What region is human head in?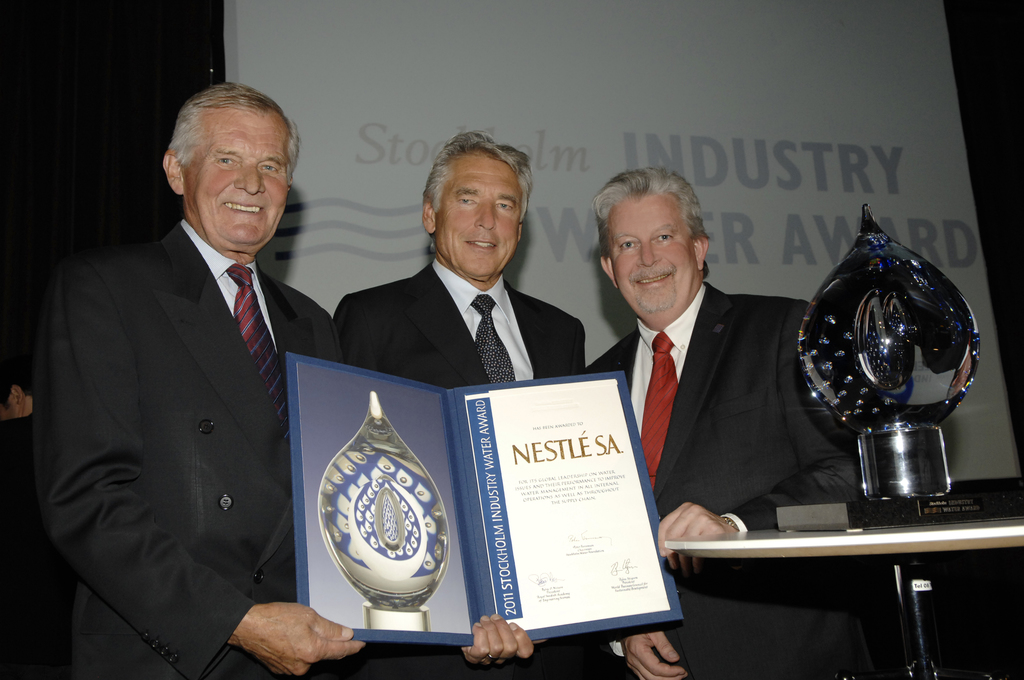
[598,166,708,303].
